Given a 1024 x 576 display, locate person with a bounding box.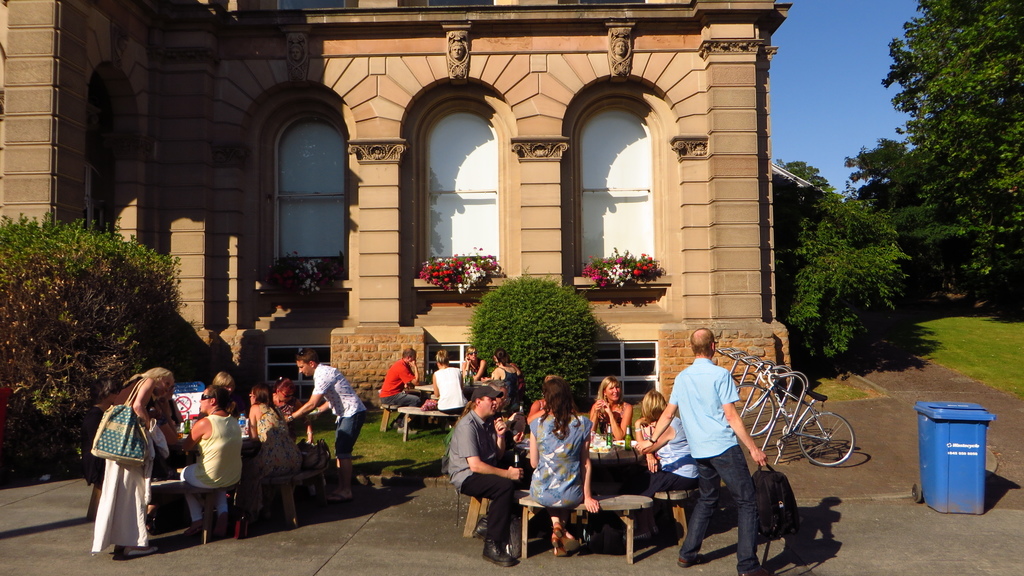
Located: <box>636,326,768,575</box>.
